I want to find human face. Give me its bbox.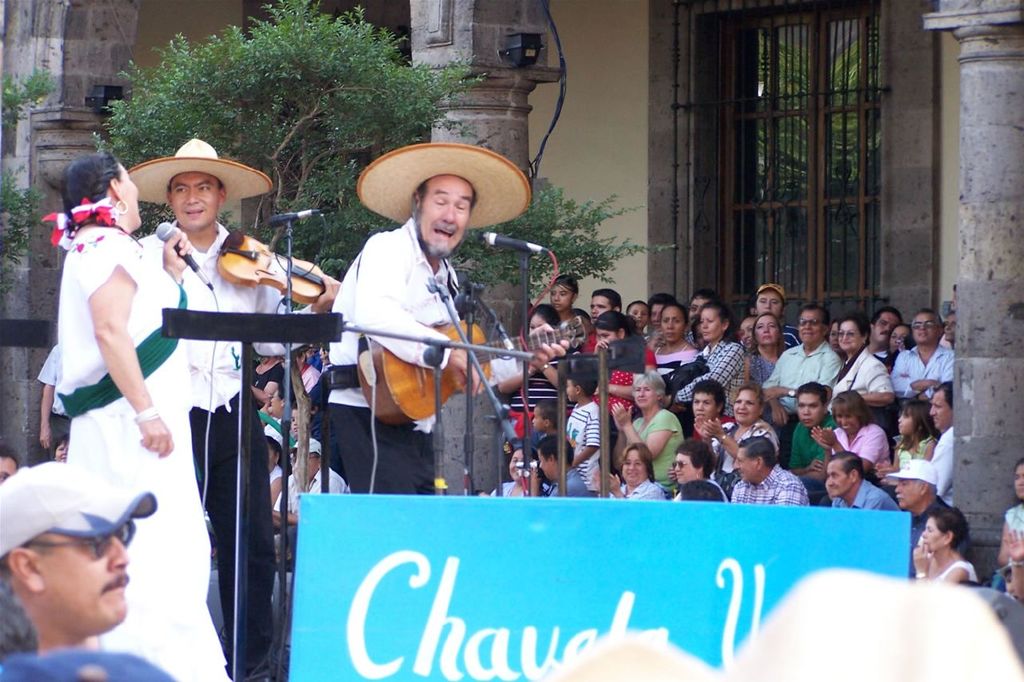
bbox(801, 396, 818, 424).
